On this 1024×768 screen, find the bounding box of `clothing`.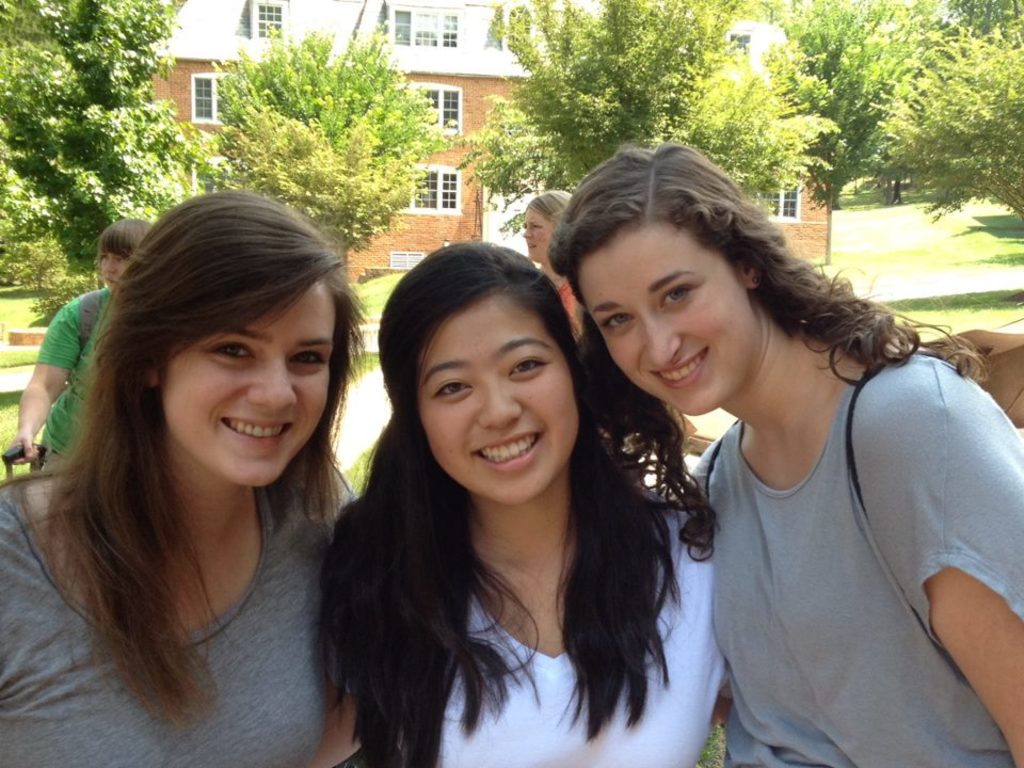
Bounding box: {"x1": 0, "y1": 462, "x2": 356, "y2": 767}.
